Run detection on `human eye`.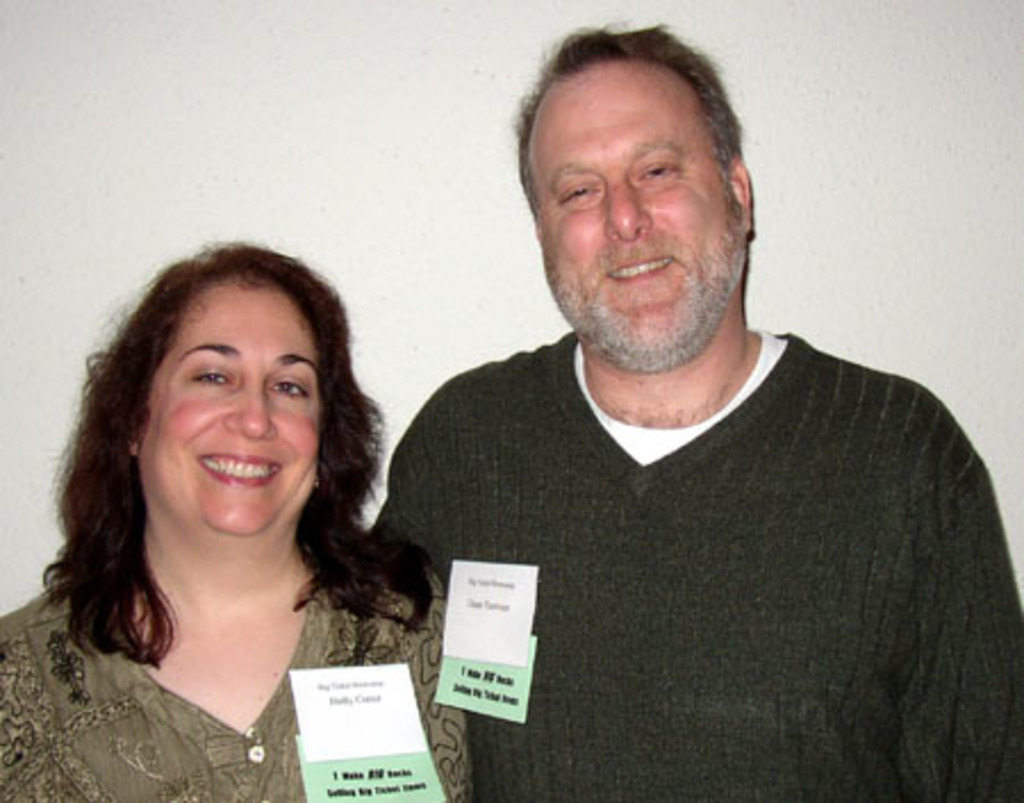
Result: (630,157,680,180).
